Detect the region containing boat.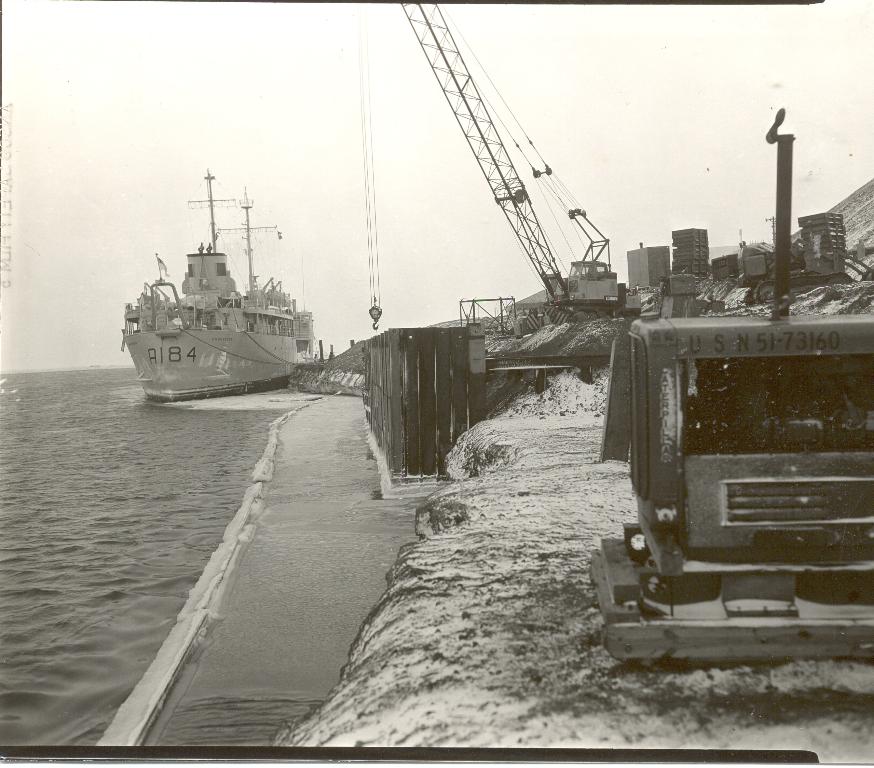
<box>111,172,349,409</box>.
